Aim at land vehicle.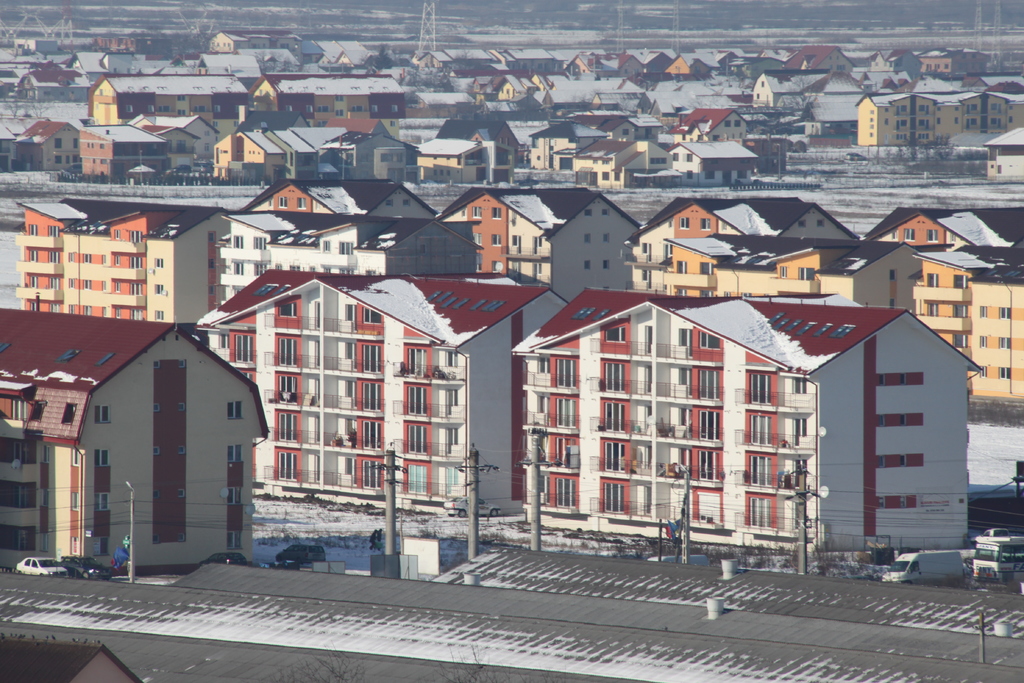
Aimed at box=[63, 555, 111, 579].
